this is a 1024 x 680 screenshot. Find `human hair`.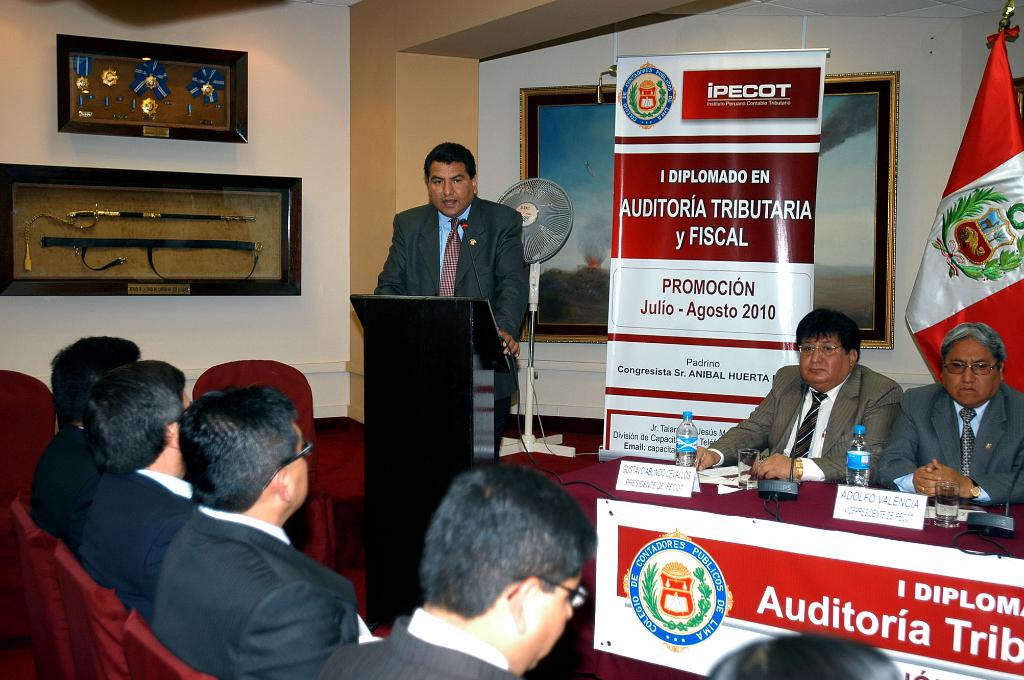
Bounding box: <box>790,308,863,388</box>.
